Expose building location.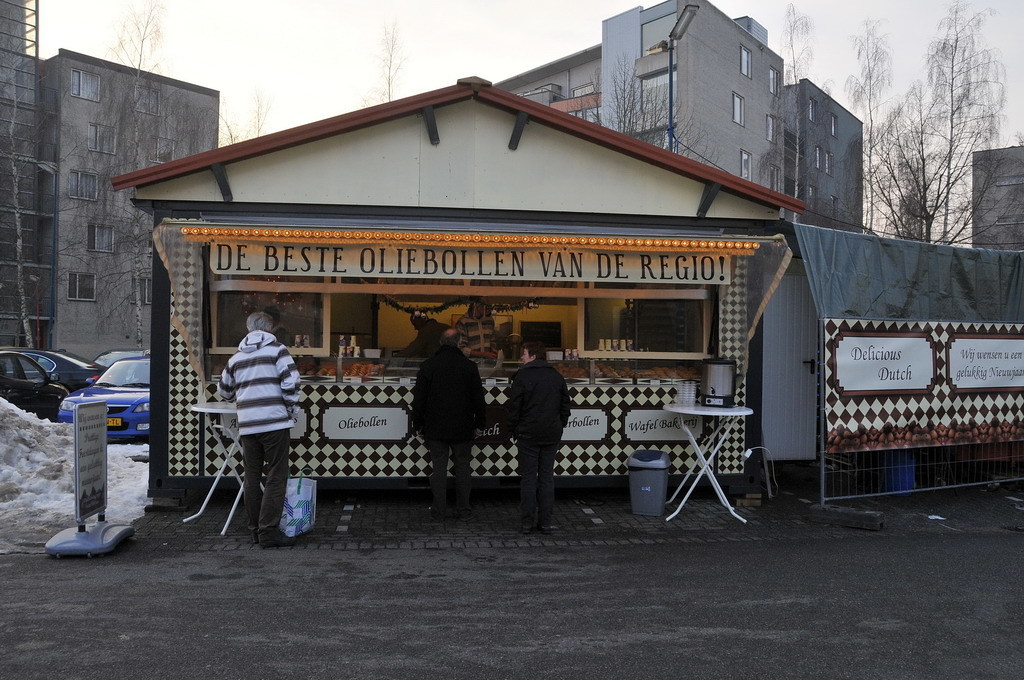
Exposed at BBox(972, 147, 1023, 249).
